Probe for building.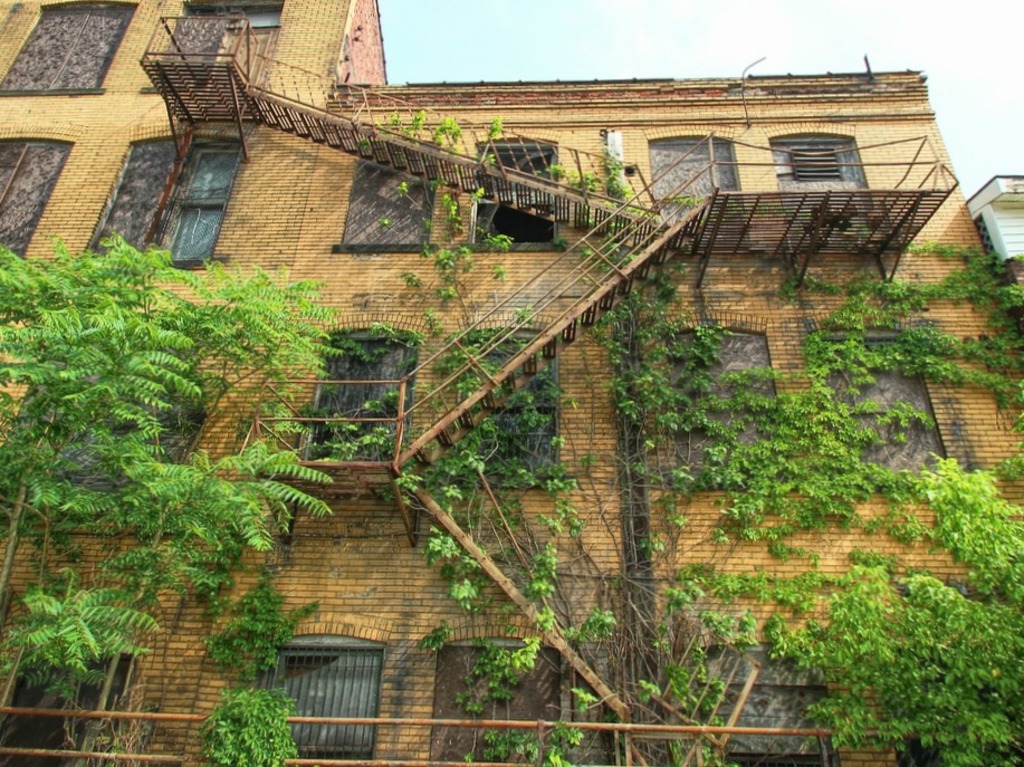
Probe result: locate(0, 0, 1023, 766).
